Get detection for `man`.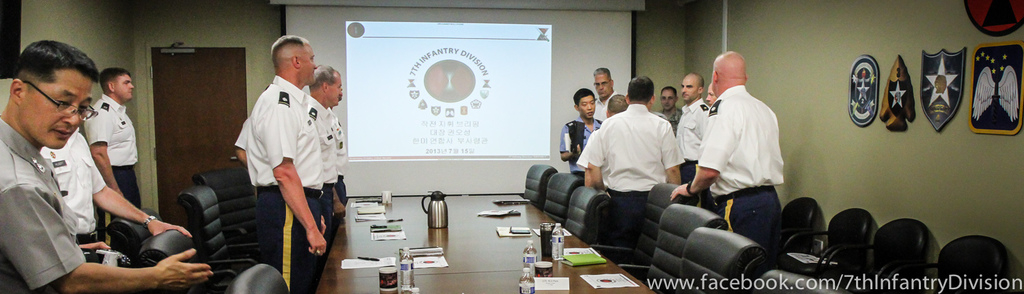
Detection: 239 35 326 293.
